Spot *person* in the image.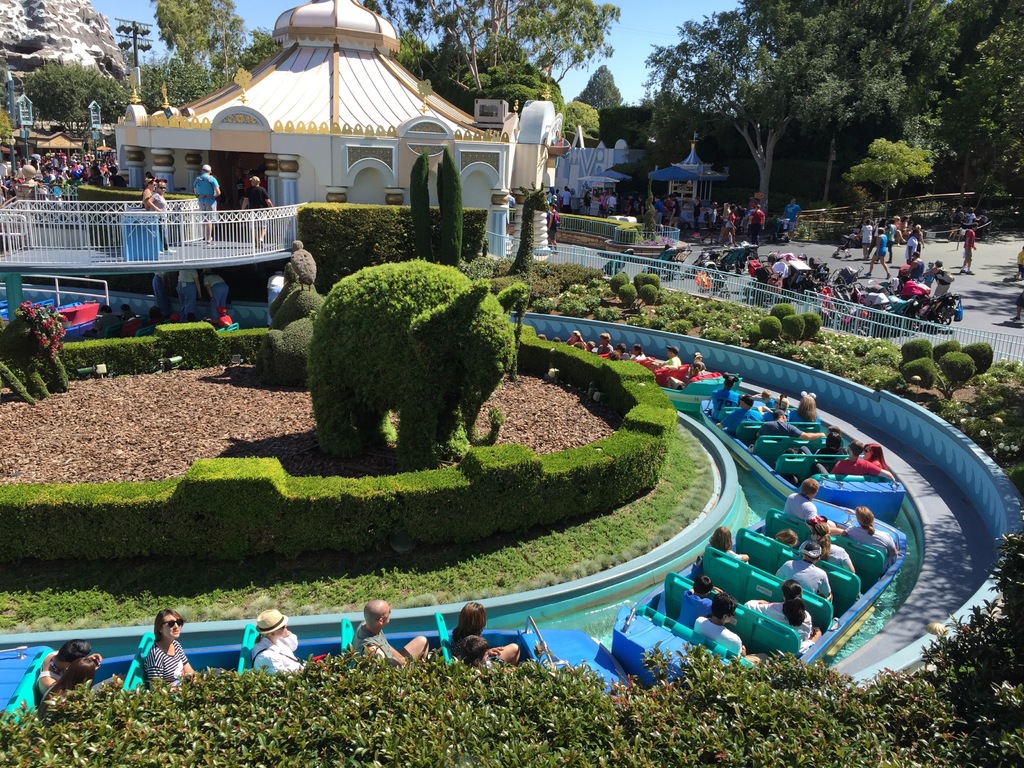
*person* found at <region>457, 637, 498, 673</region>.
